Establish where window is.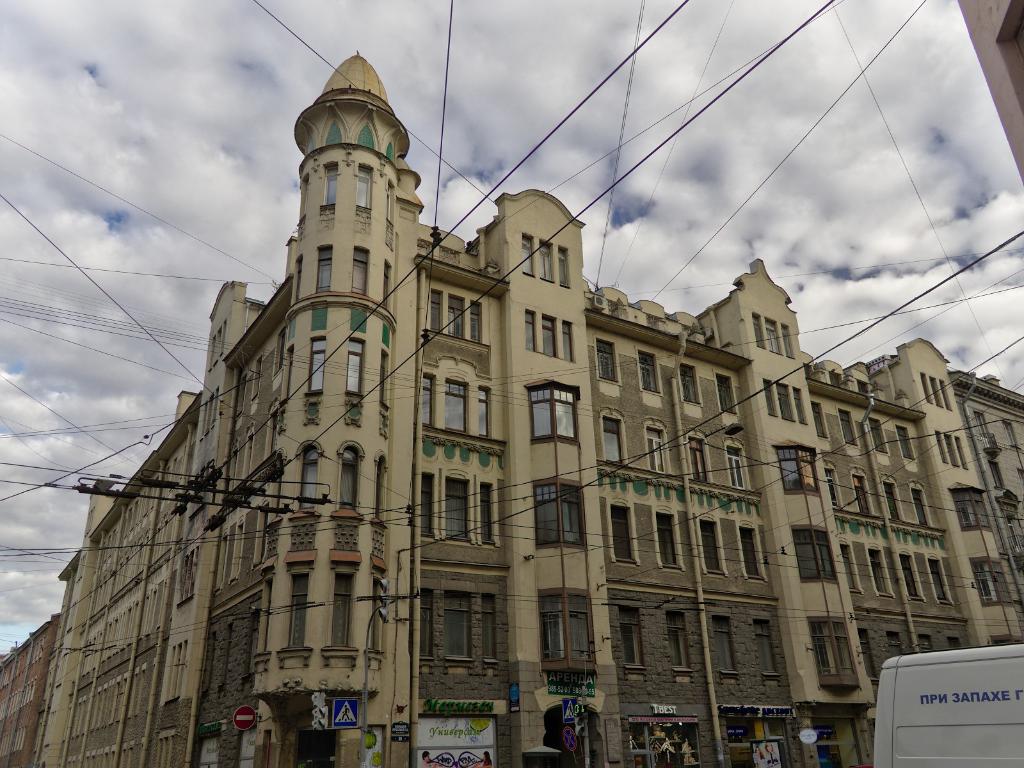
Established at box(790, 528, 822, 584).
